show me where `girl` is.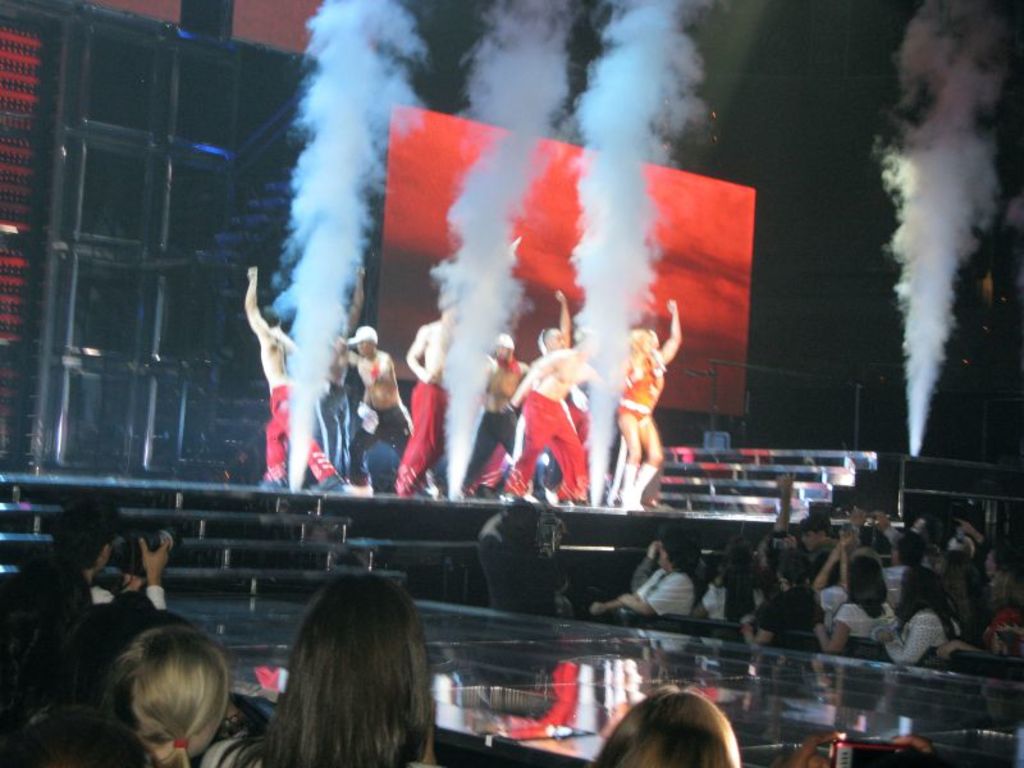
`girl` is at locate(801, 554, 905, 659).
